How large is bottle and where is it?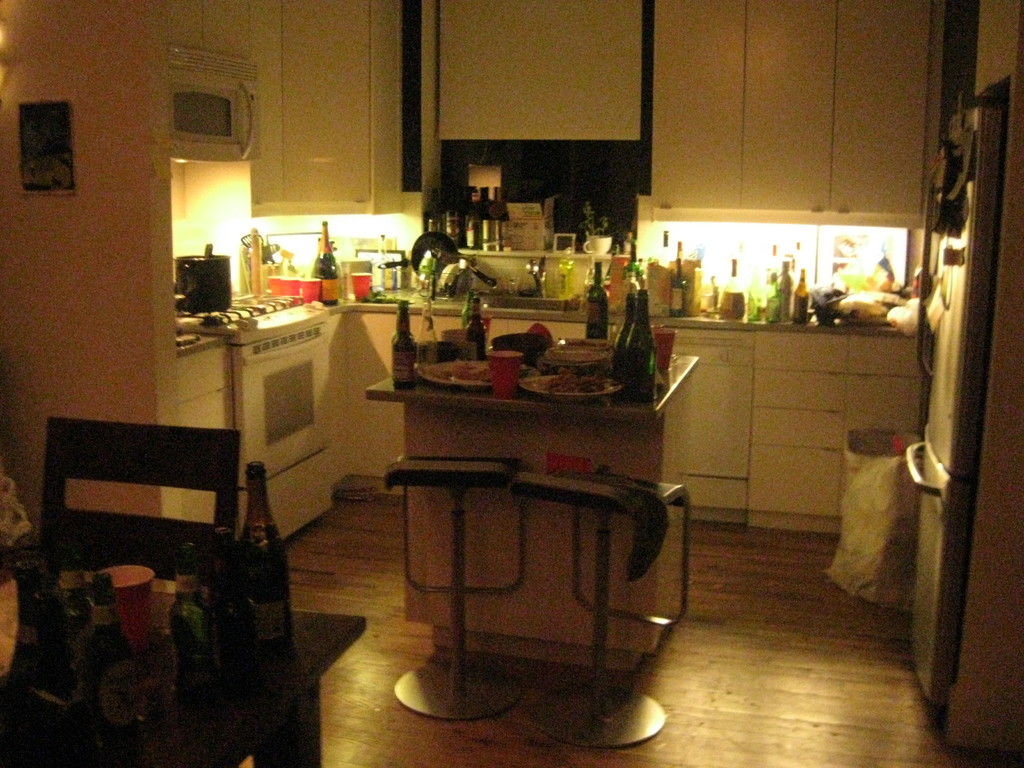
Bounding box: pyautogui.locateOnScreen(668, 244, 688, 318).
